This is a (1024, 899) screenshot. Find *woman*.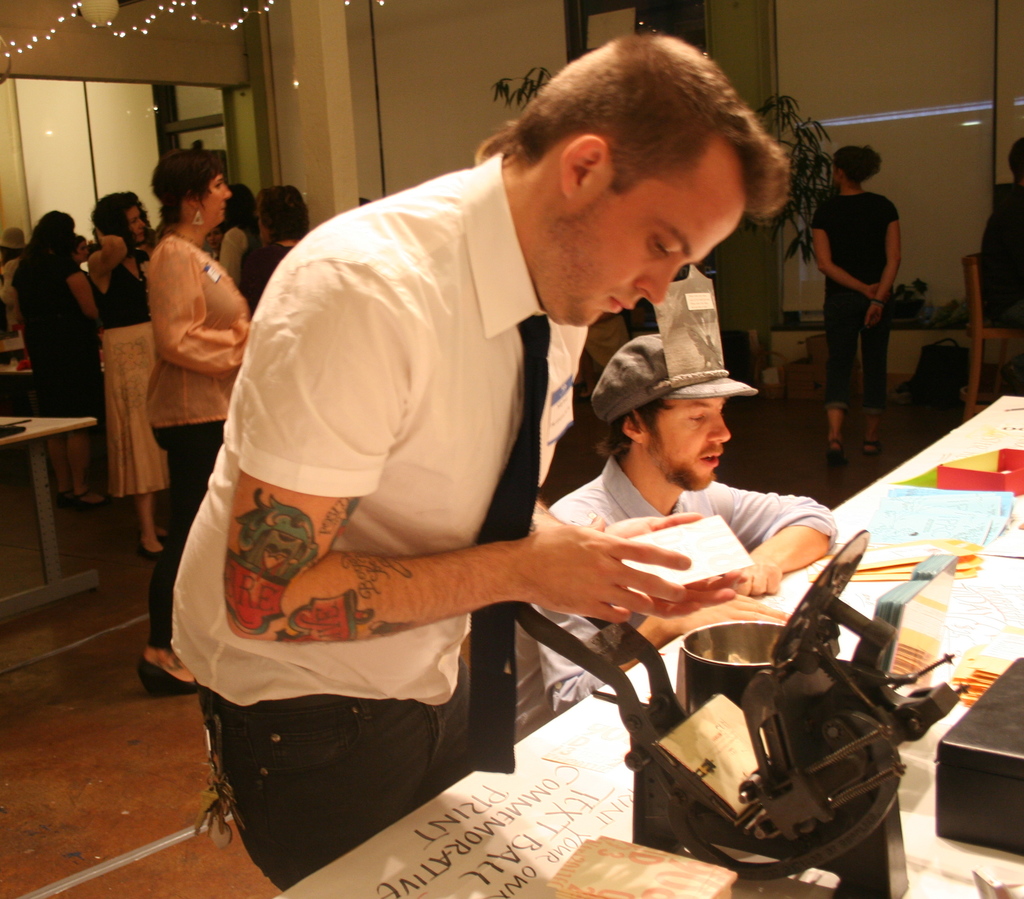
Bounding box: [12, 212, 116, 508].
